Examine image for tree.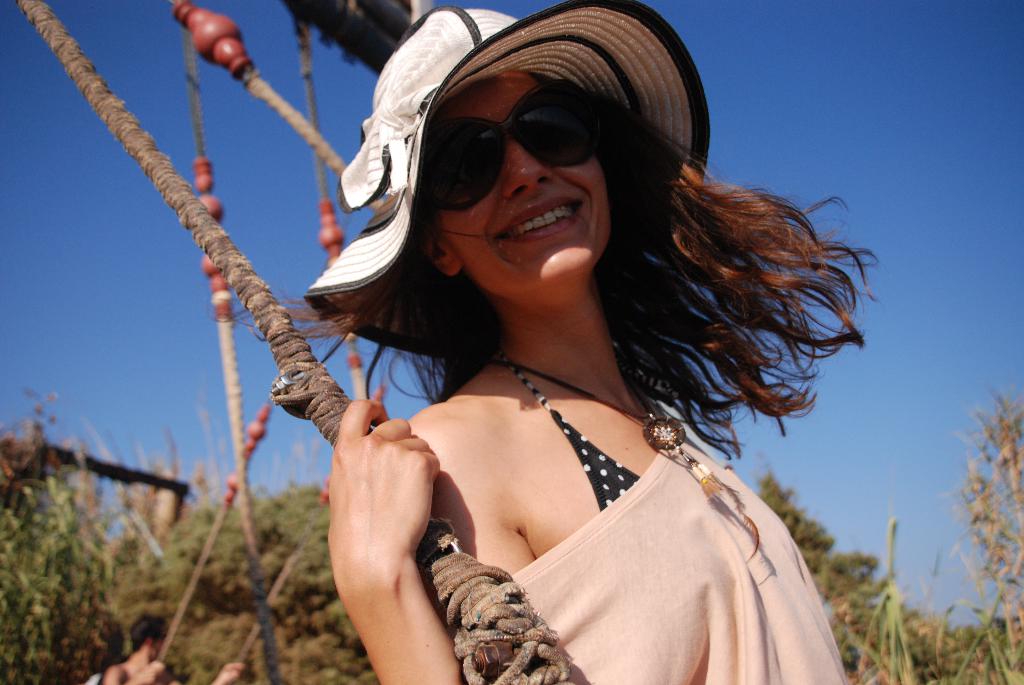
Examination result: BBox(748, 443, 844, 576).
